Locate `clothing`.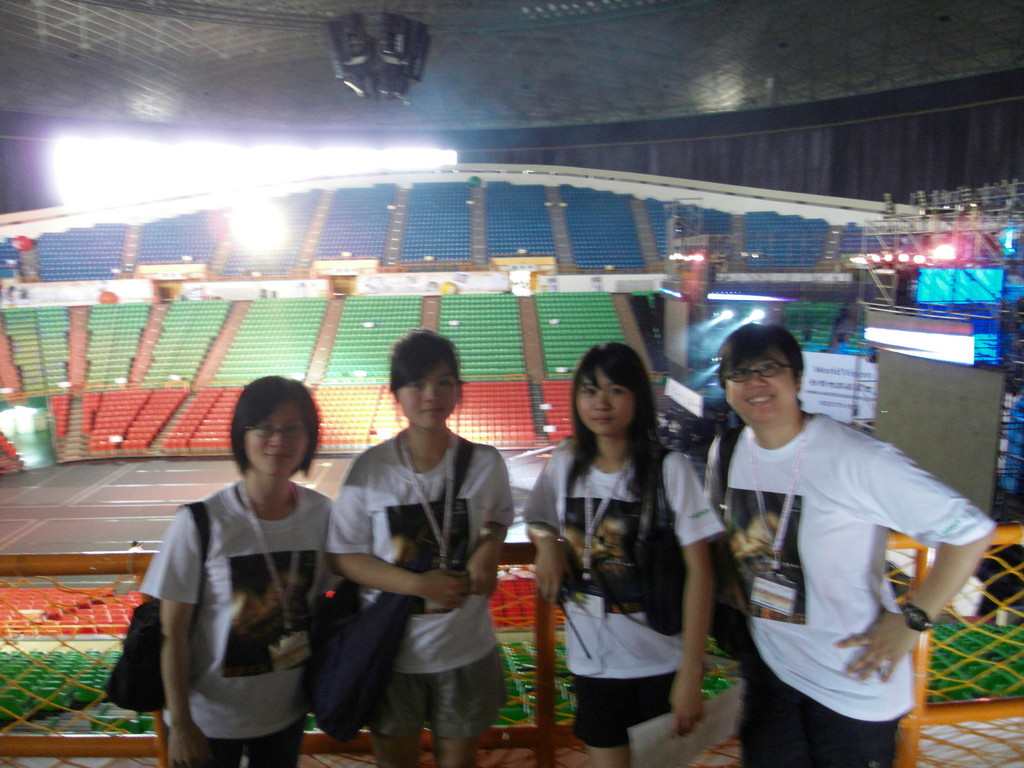
Bounding box: Rect(714, 369, 972, 742).
